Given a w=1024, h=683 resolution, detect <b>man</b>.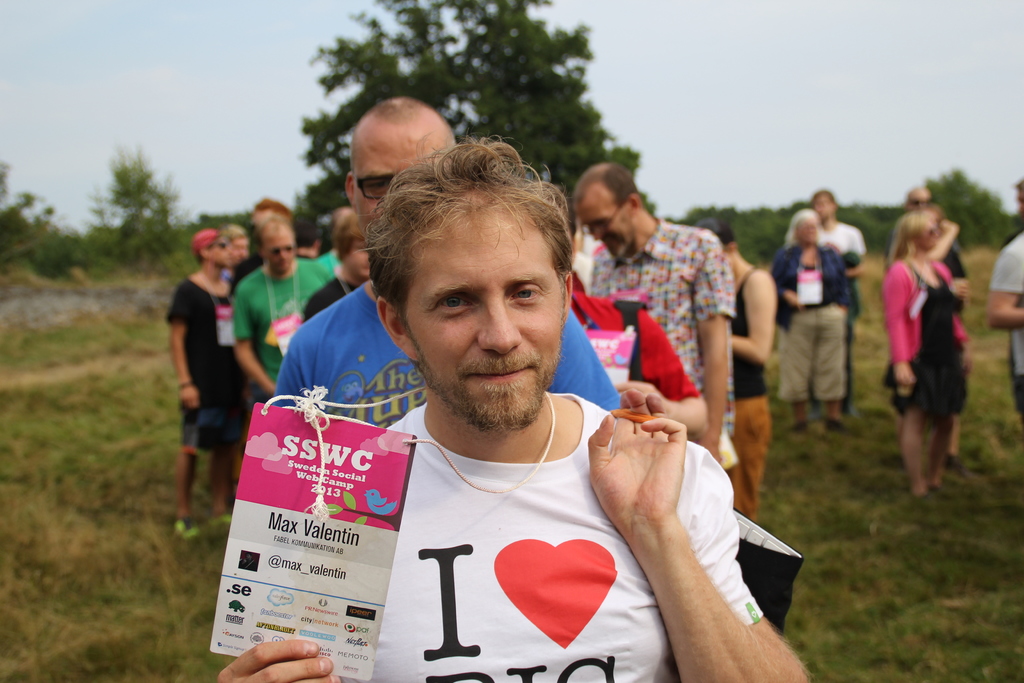
{"left": 166, "top": 228, "right": 245, "bottom": 546}.
